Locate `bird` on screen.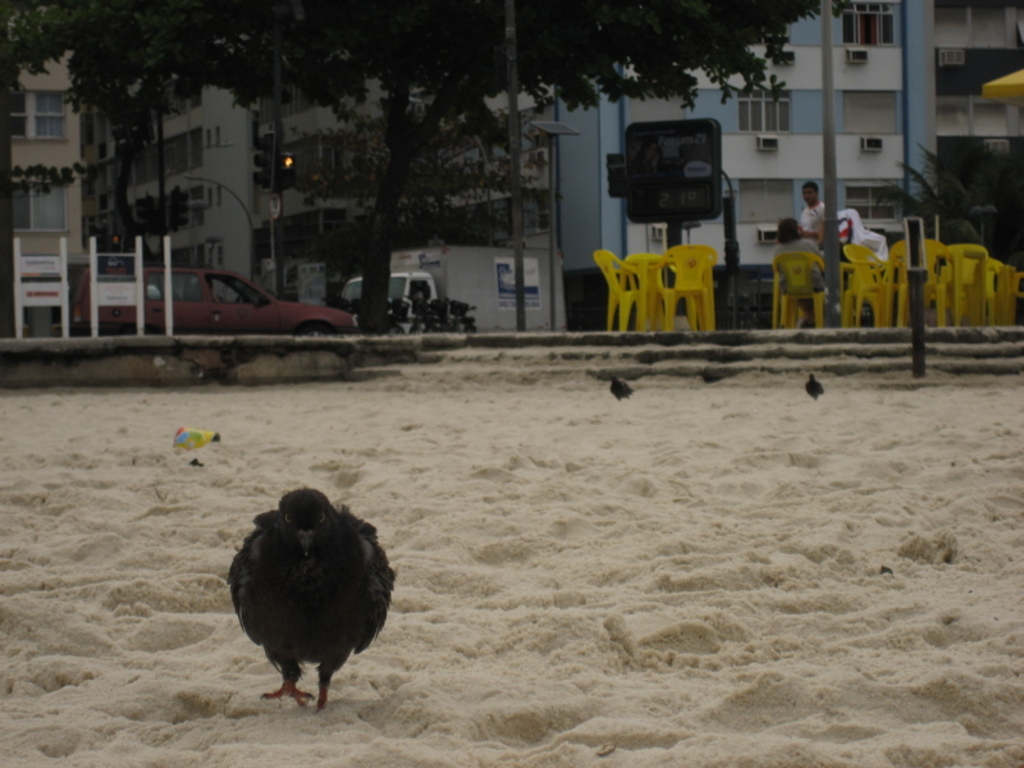
On screen at crop(216, 475, 402, 714).
